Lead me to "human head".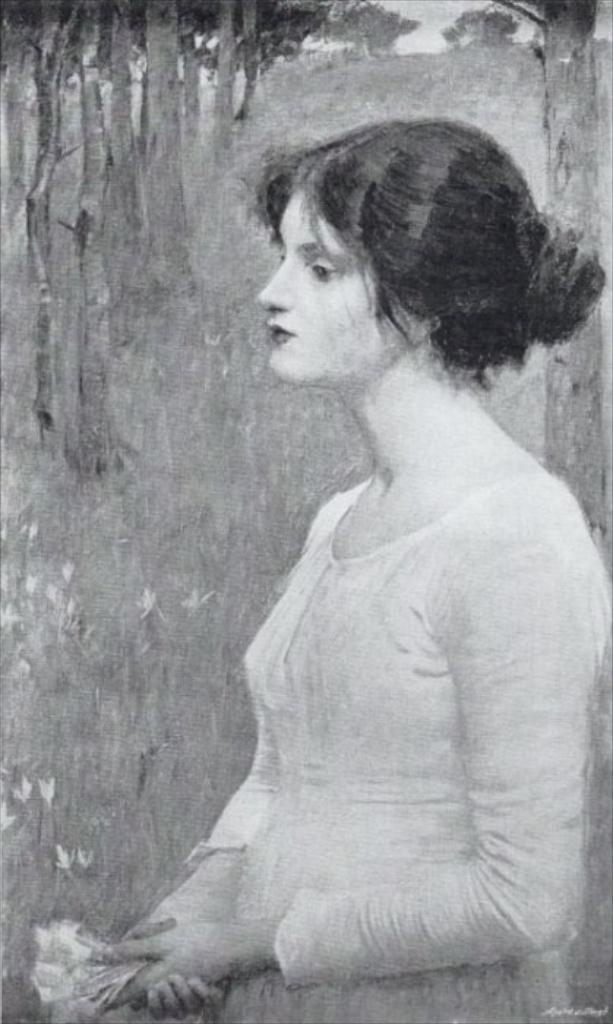
Lead to {"x1": 241, "y1": 113, "x2": 554, "y2": 394}.
